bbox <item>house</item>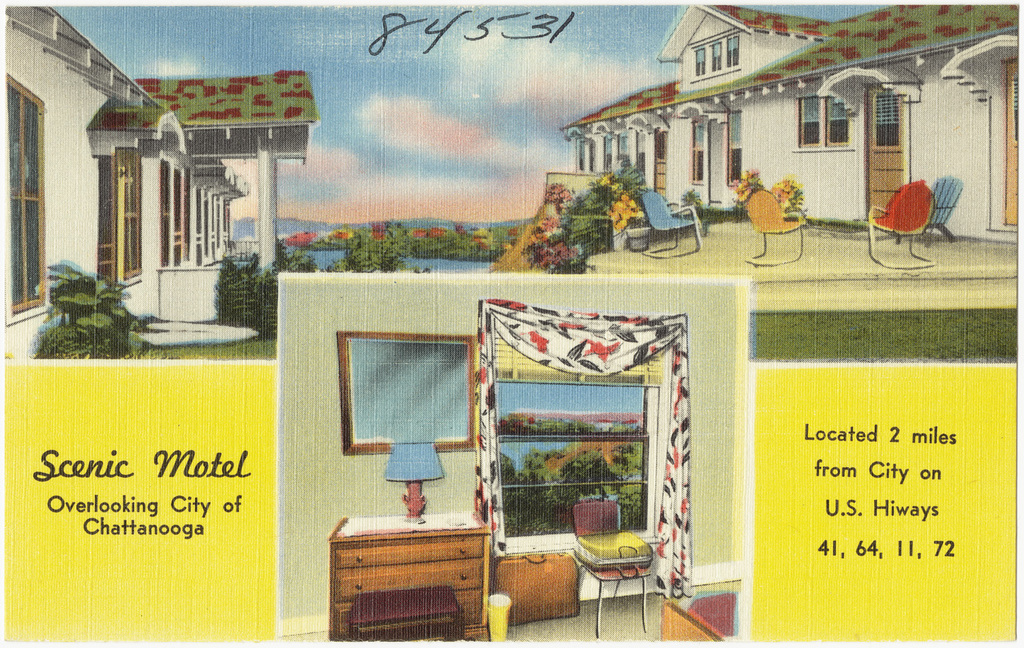
bbox=(543, 10, 993, 238)
